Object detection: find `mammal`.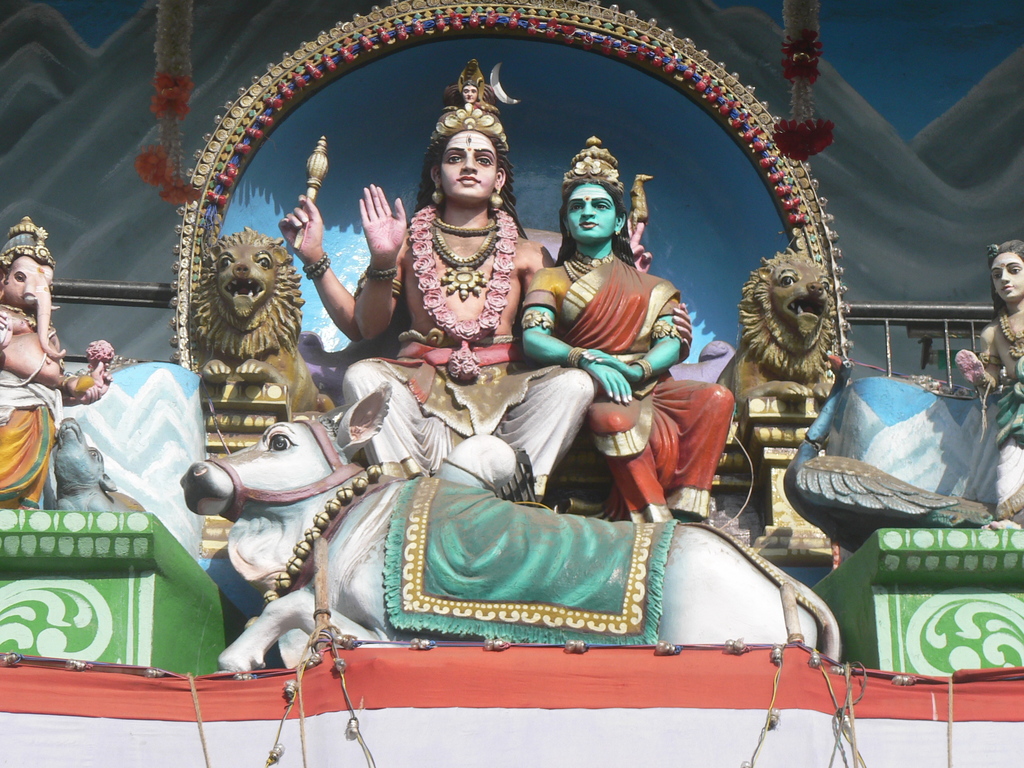
[54, 415, 116, 511].
